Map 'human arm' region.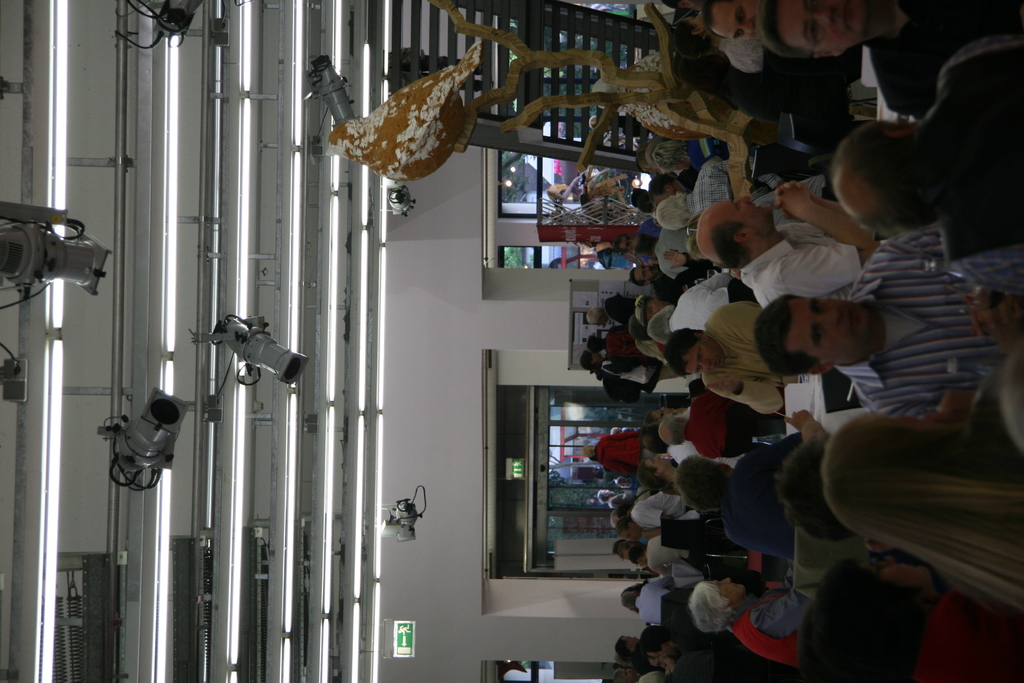
Mapped to (778, 183, 874, 235).
